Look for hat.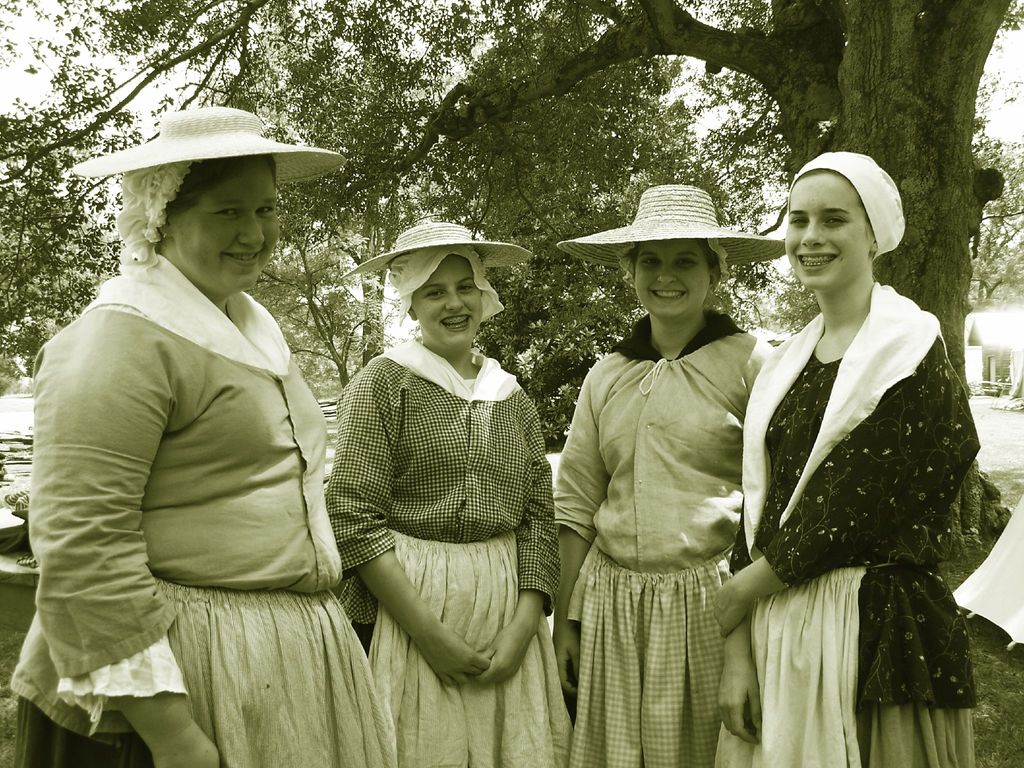
Found: bbox(556, 184, 787, 271).
